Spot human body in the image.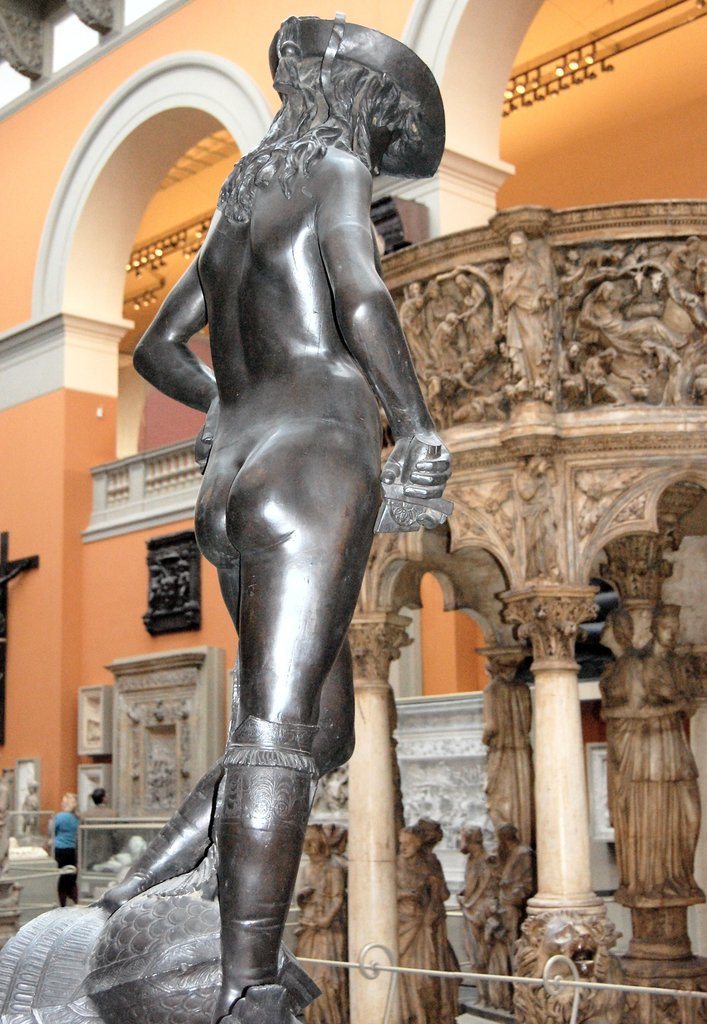
human body found at box(51, 798, 84, 909).
